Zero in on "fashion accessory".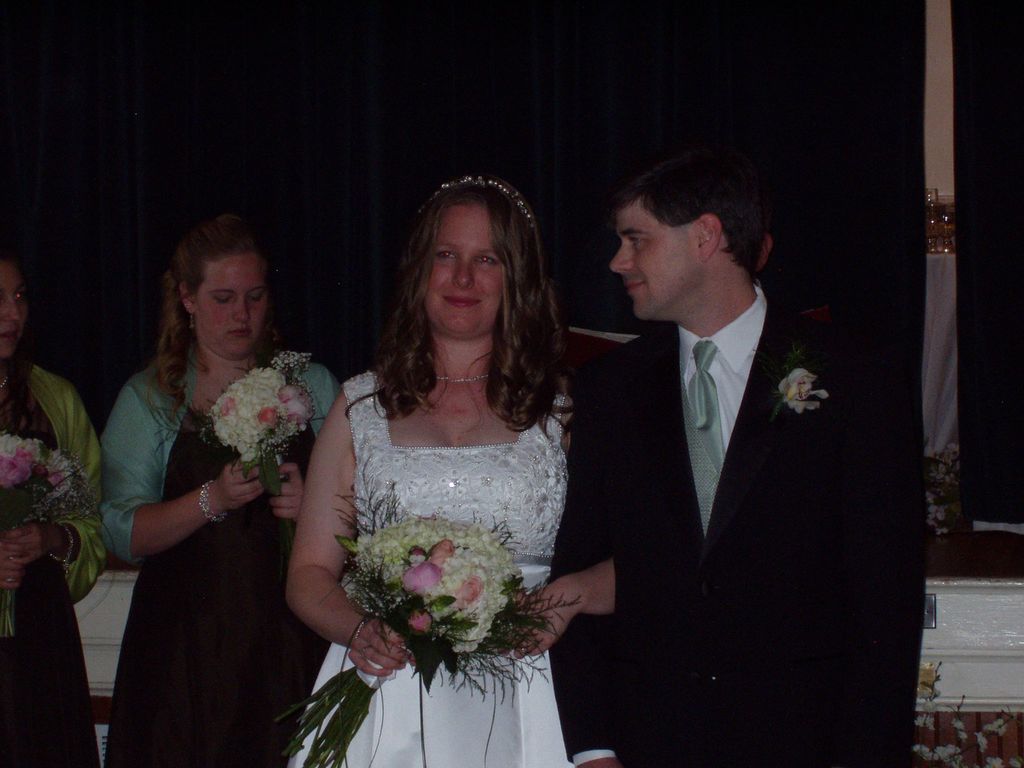
Zeroed in: 418, 172, 537, 231.
